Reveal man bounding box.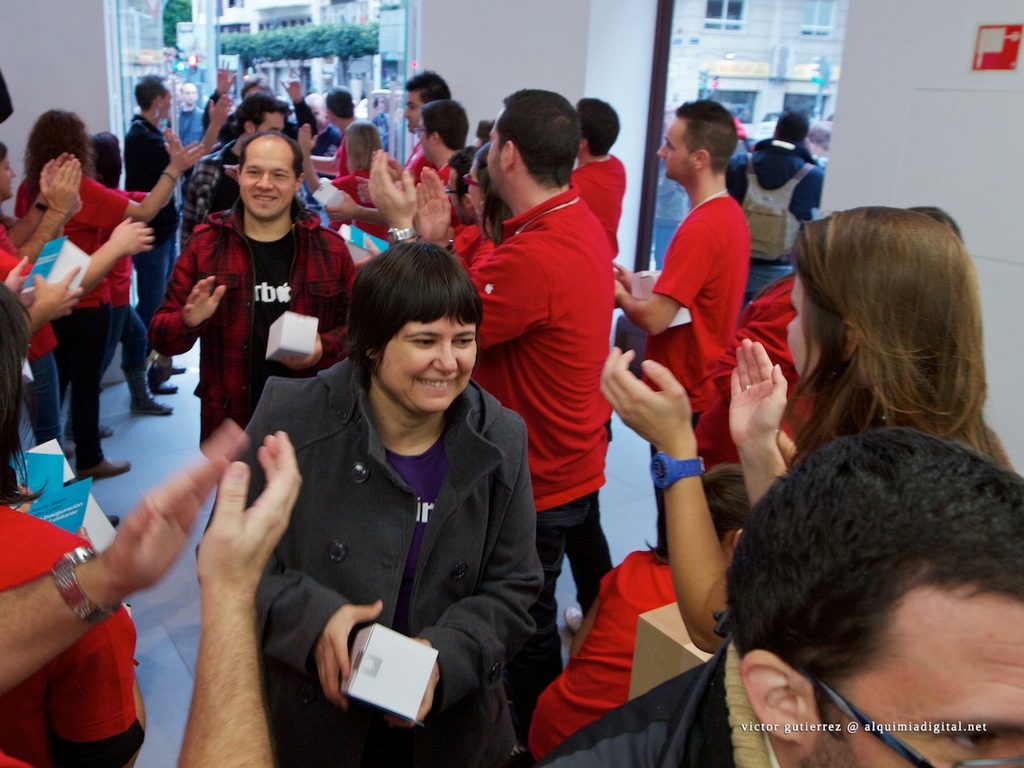
Revealed: [719, 111, 835, 314].
